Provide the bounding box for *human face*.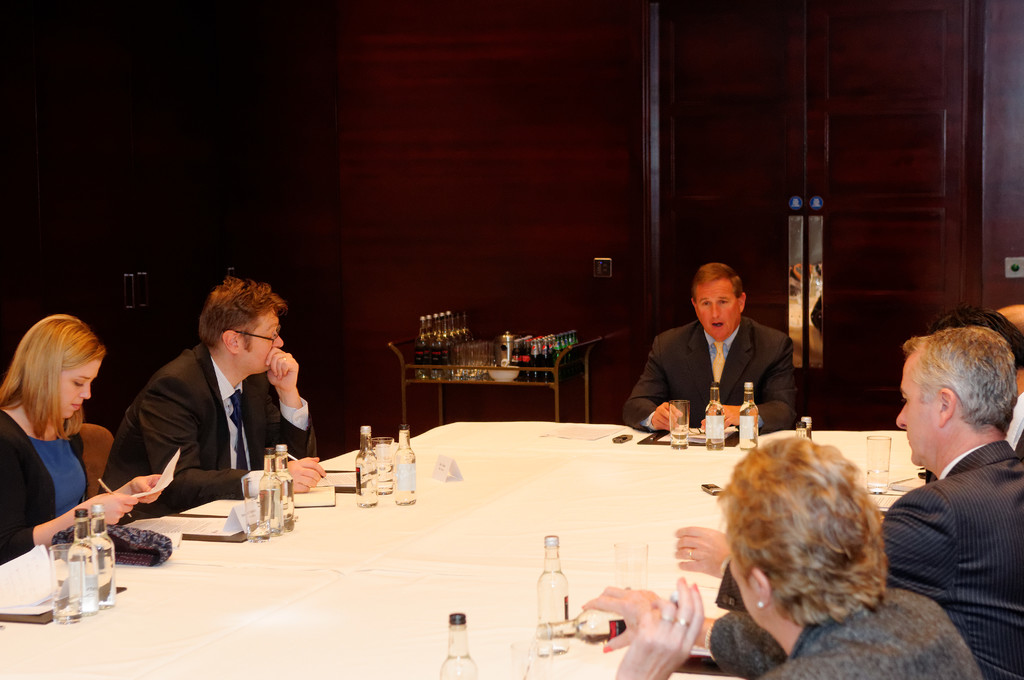
(x1=698, y1=279, x2=737, y2=343).
